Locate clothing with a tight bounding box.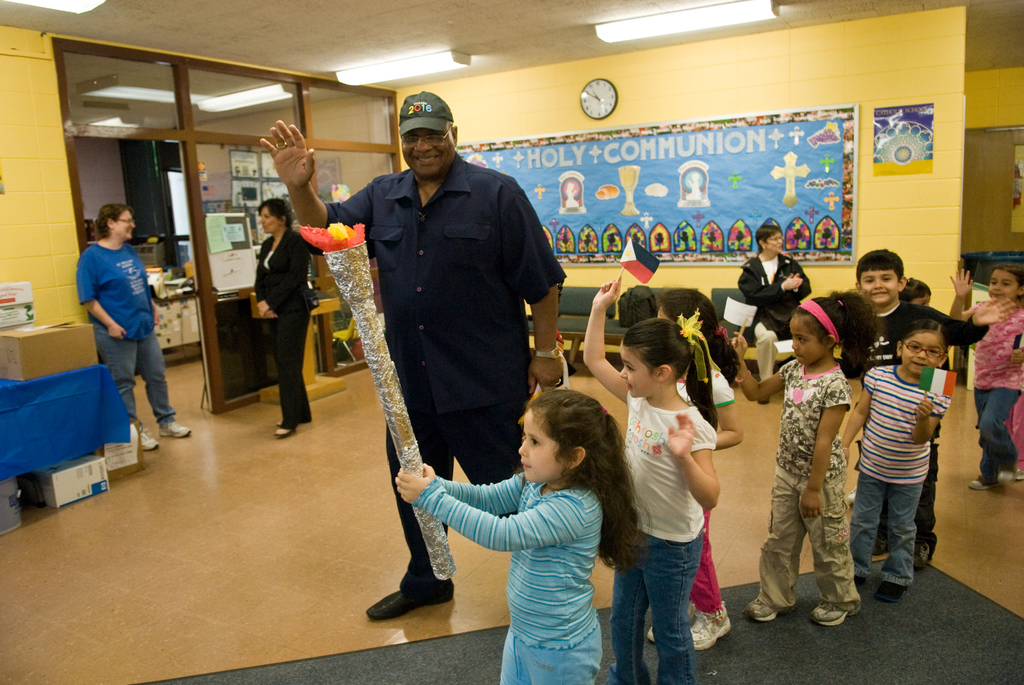
(left=737, top=251, right=814, bottom=382).
